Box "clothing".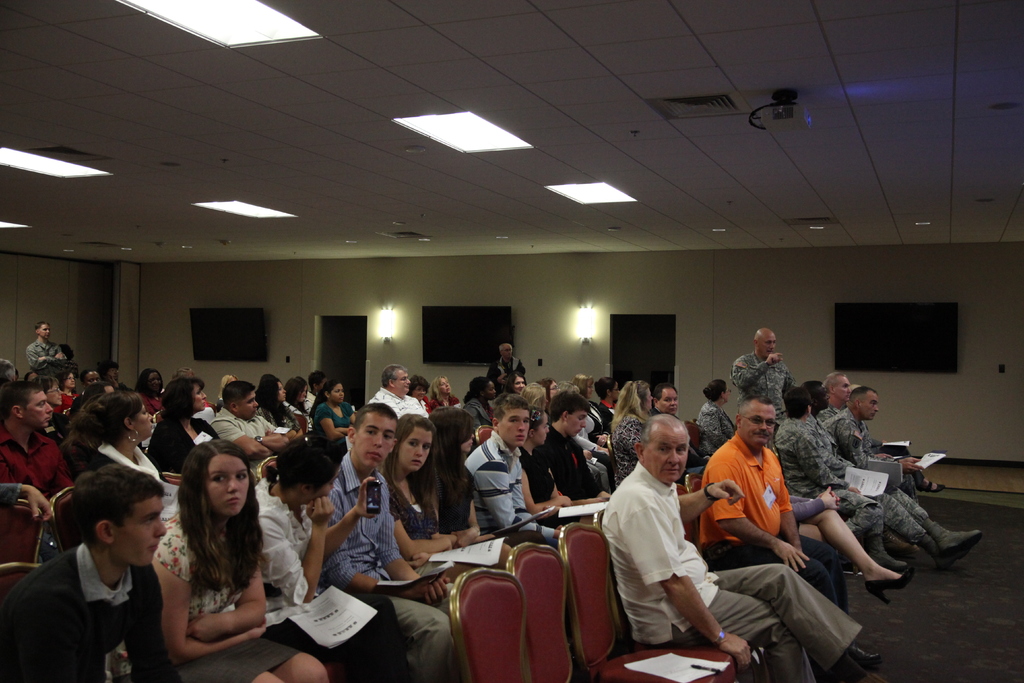
[x1=605, y1=447, x2=717, y2=666].
